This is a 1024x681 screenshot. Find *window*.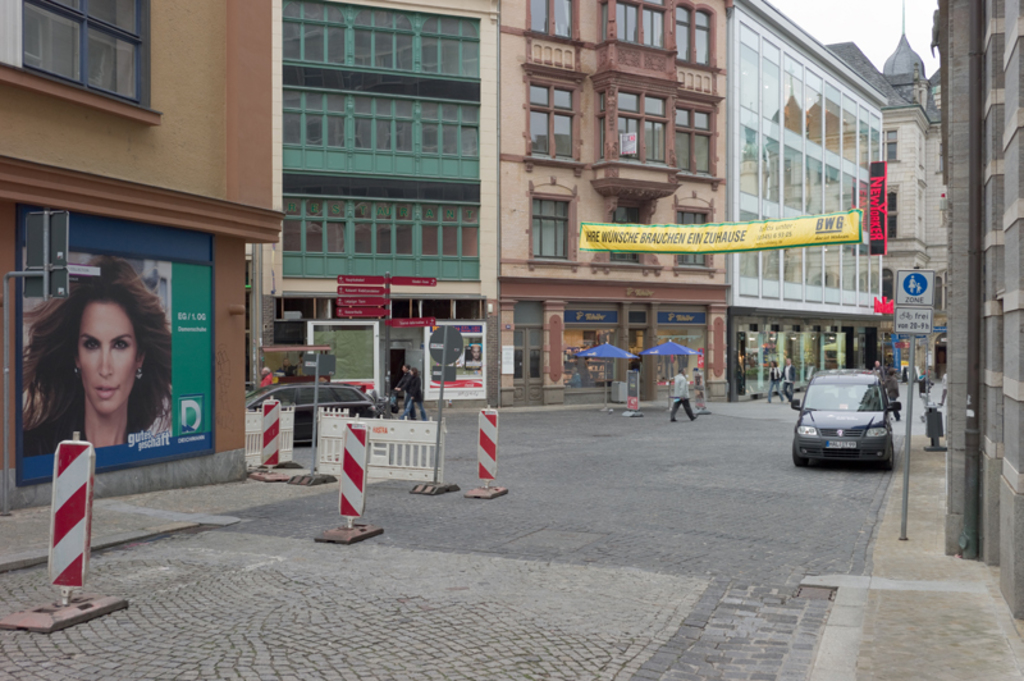
Bounding box: 676:0:710:77.
